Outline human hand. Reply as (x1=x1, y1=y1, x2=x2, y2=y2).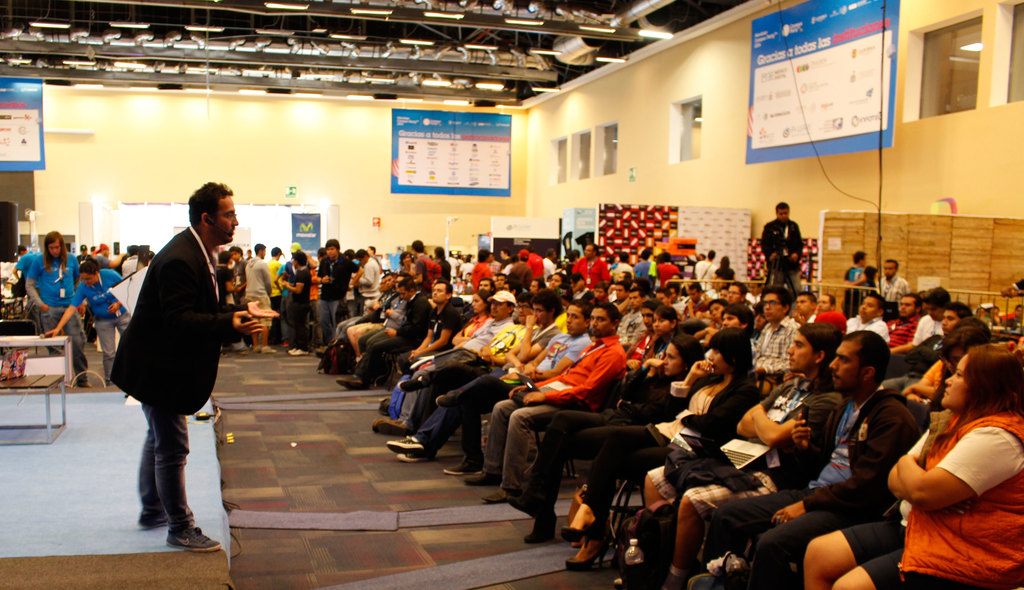
(x1=41, y1=303, x2=50, y2=312).
